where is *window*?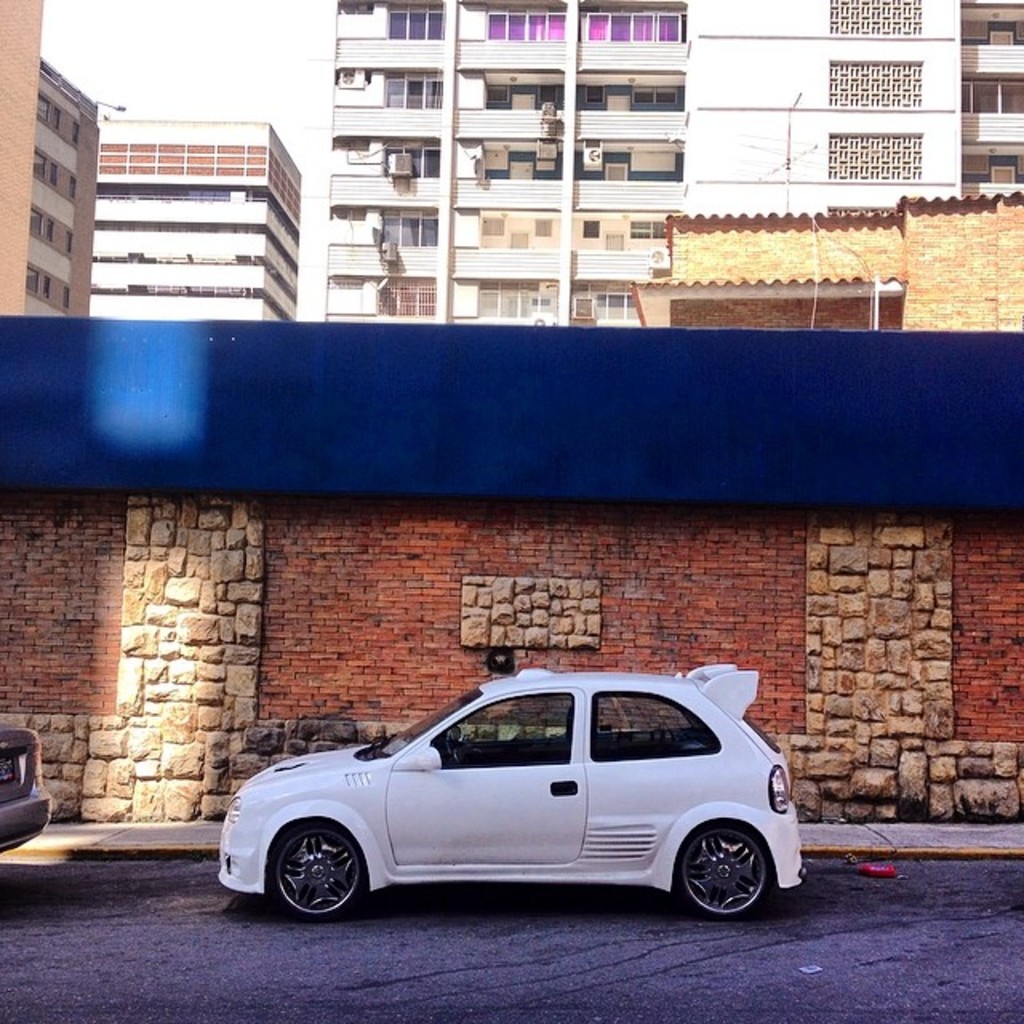
(384, 139, 445, 182).
